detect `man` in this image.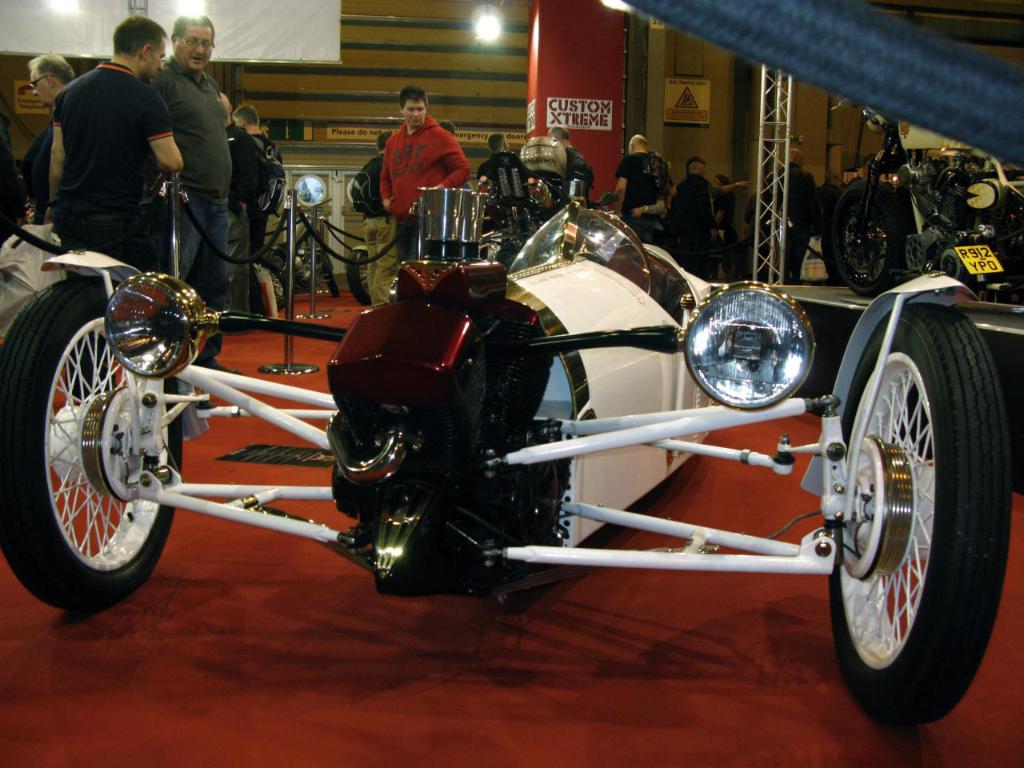
Detection: detection(362, 130, 401, 307).
